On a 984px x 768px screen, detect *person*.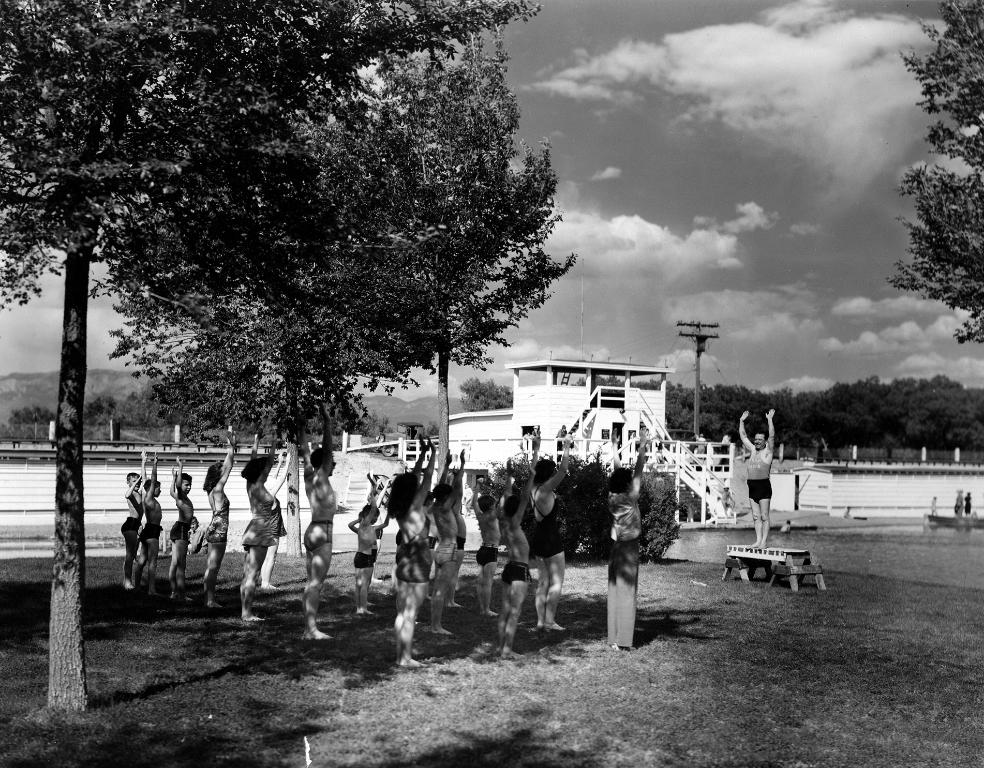
rect(261, 448, 291, 587).
